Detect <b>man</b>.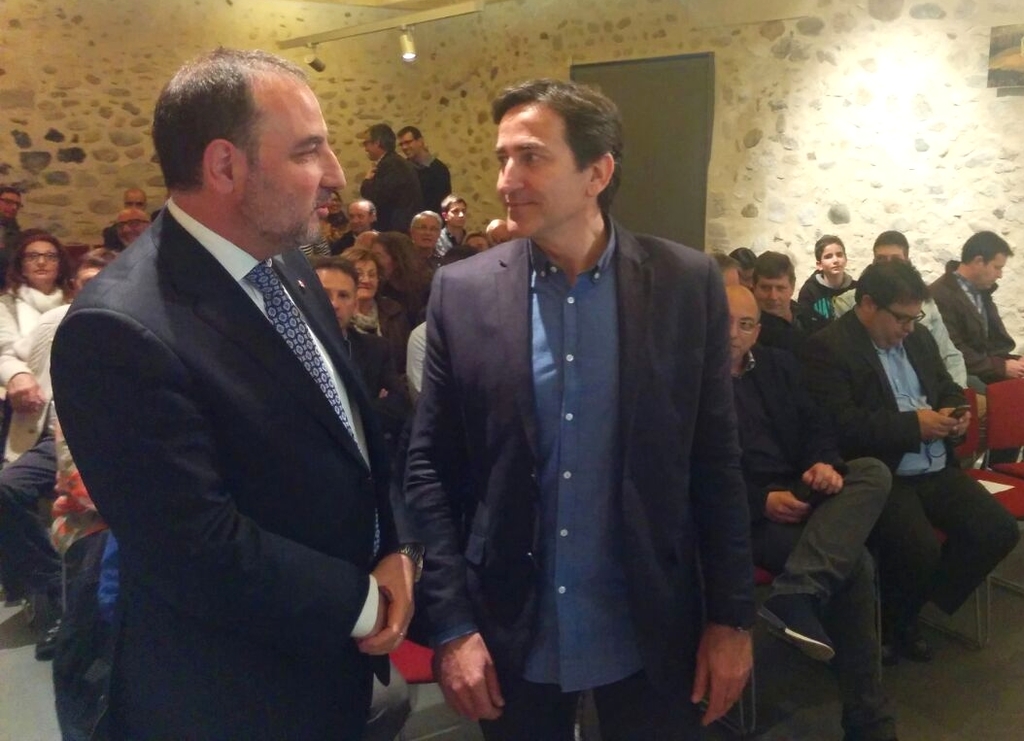
Detected at x1=0, y1=185, x2=37, y2=261.
